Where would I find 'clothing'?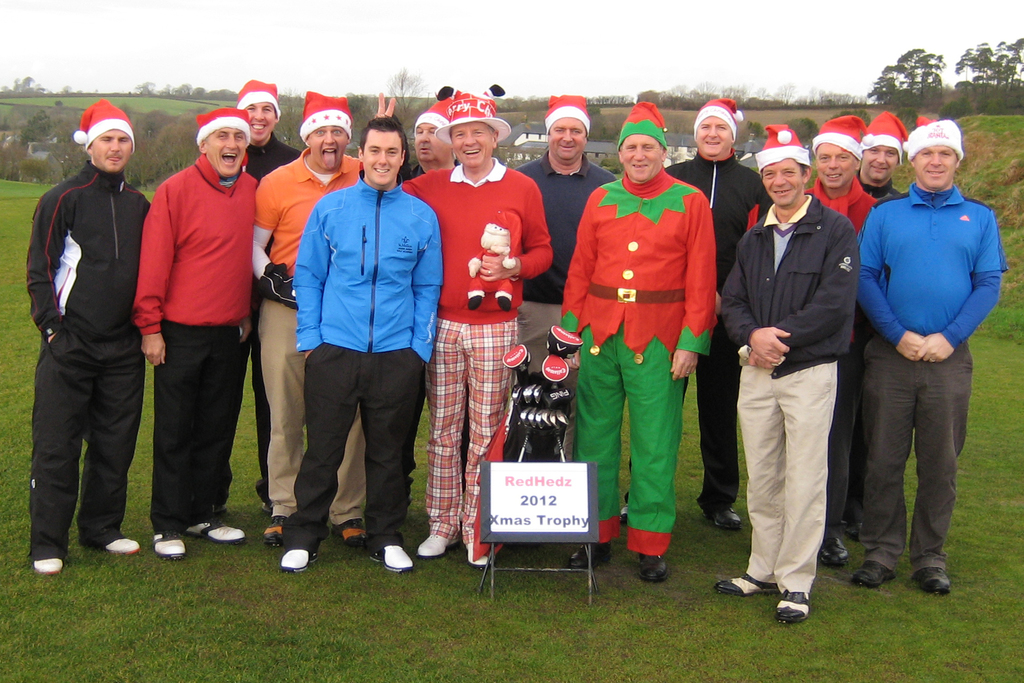
At rect(508, 158, 611, 376).
